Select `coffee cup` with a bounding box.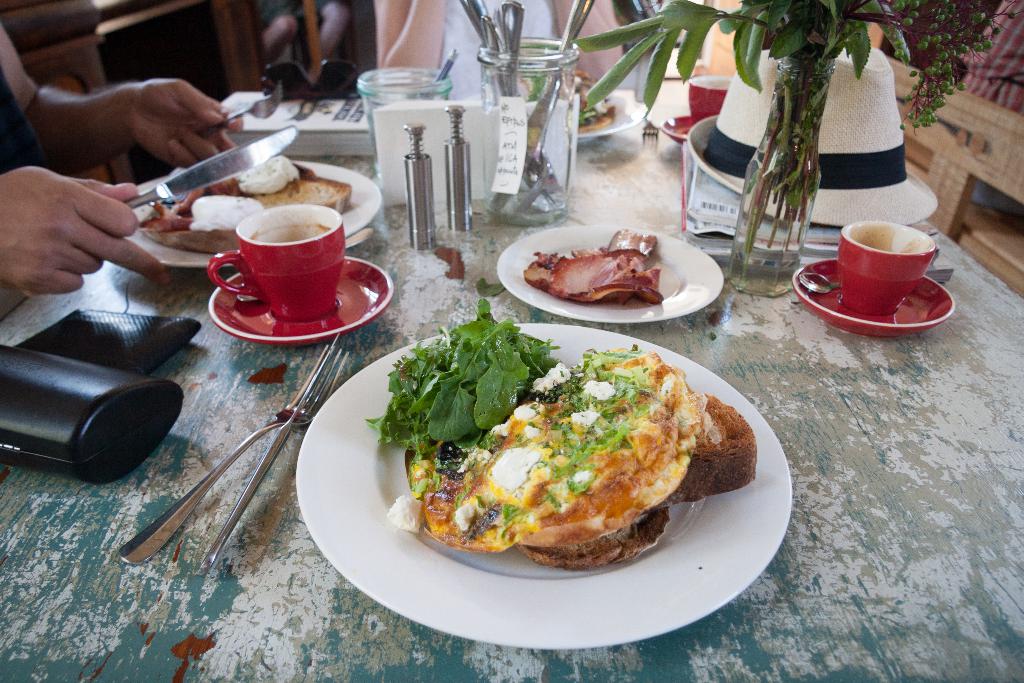
BBox(205, 199, 347, 322).
